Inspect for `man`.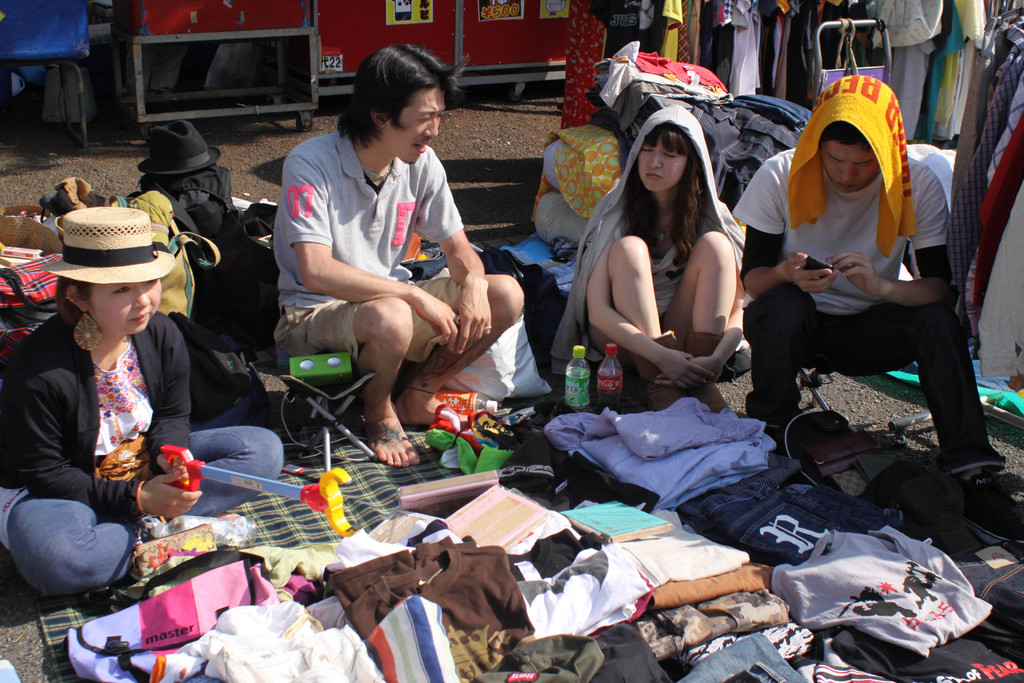
Inspection: select_region(270, 40, 526, 467).
